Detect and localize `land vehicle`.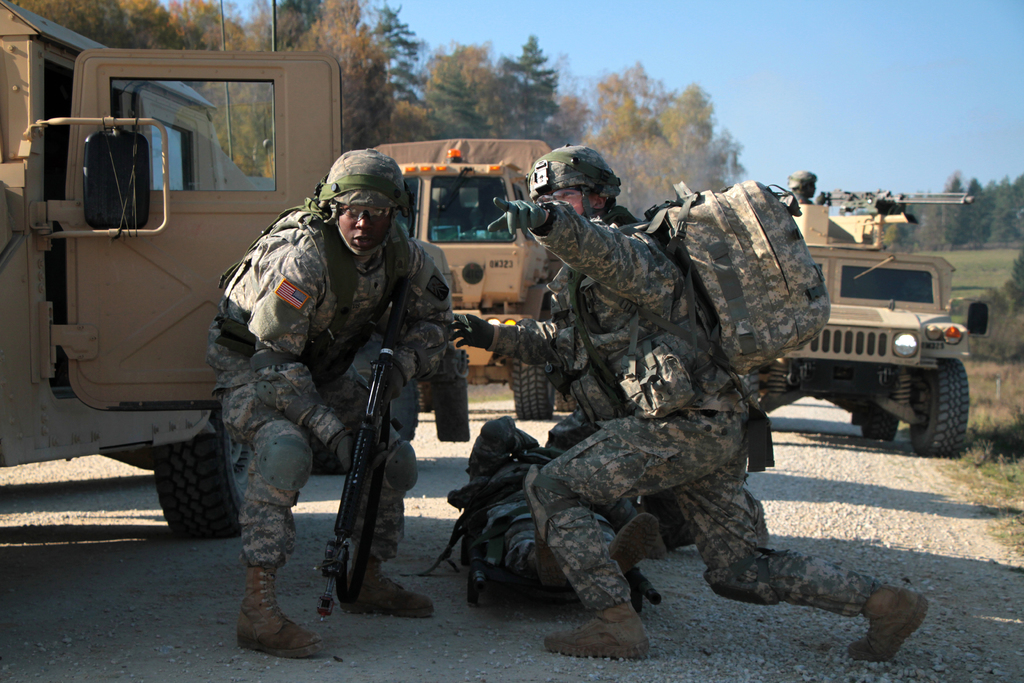
Localized at <bbox>751, 188, 964, 450</bbox>.
